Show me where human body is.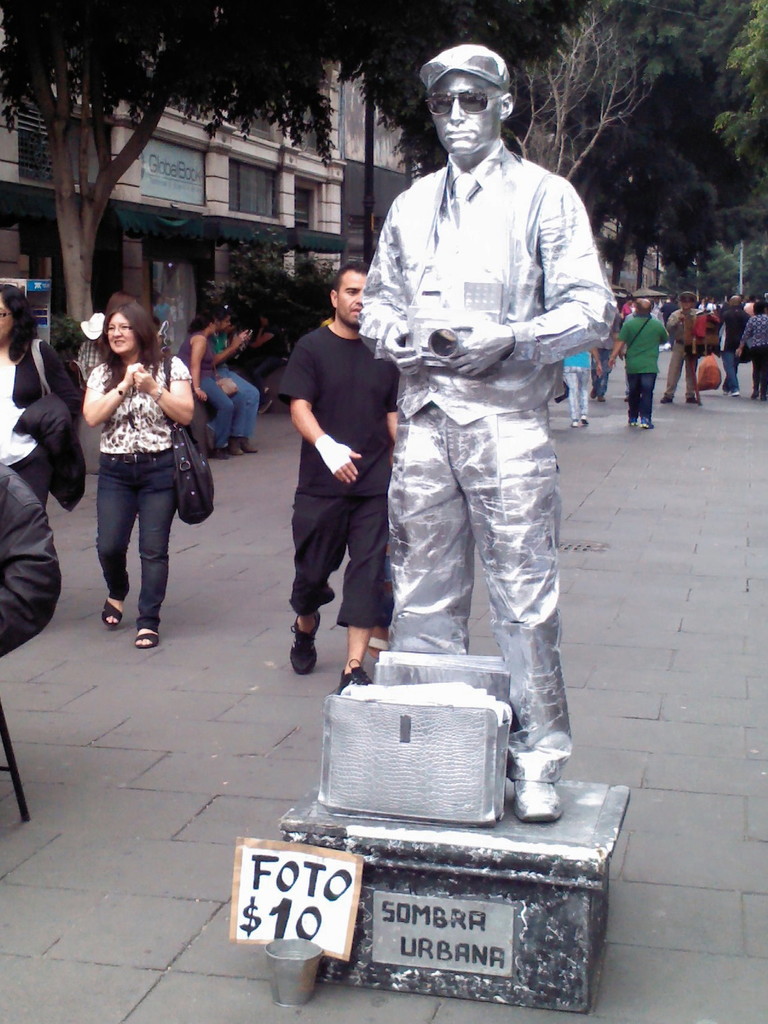
human body is at [left=716, top=308, right=751, bottom=390].
